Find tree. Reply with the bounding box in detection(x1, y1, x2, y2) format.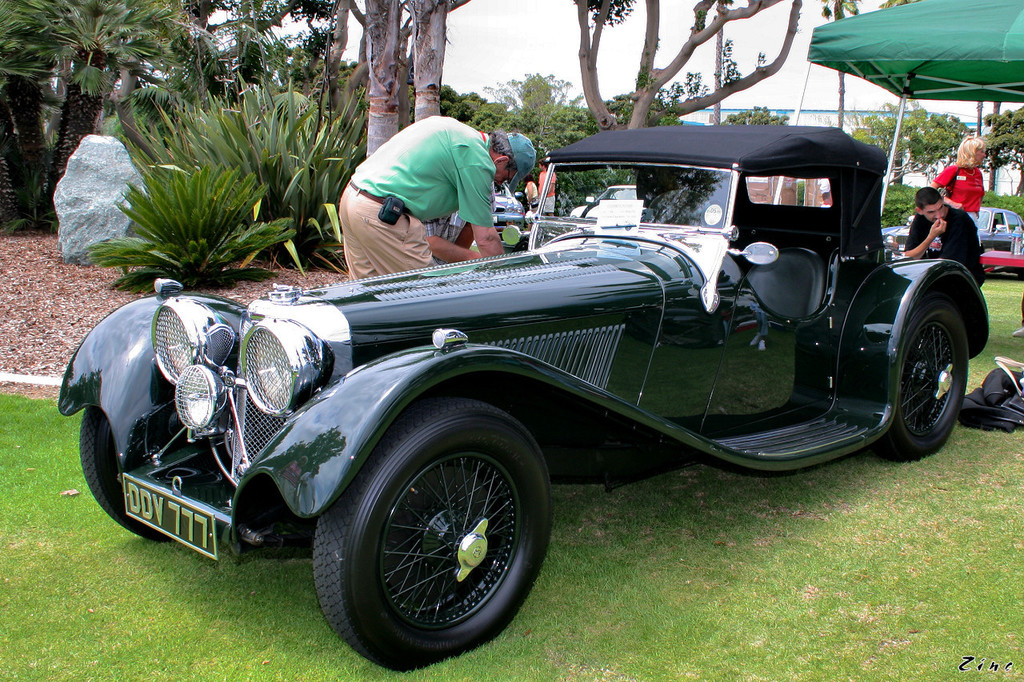
detection(327, 0, 372, 104).
